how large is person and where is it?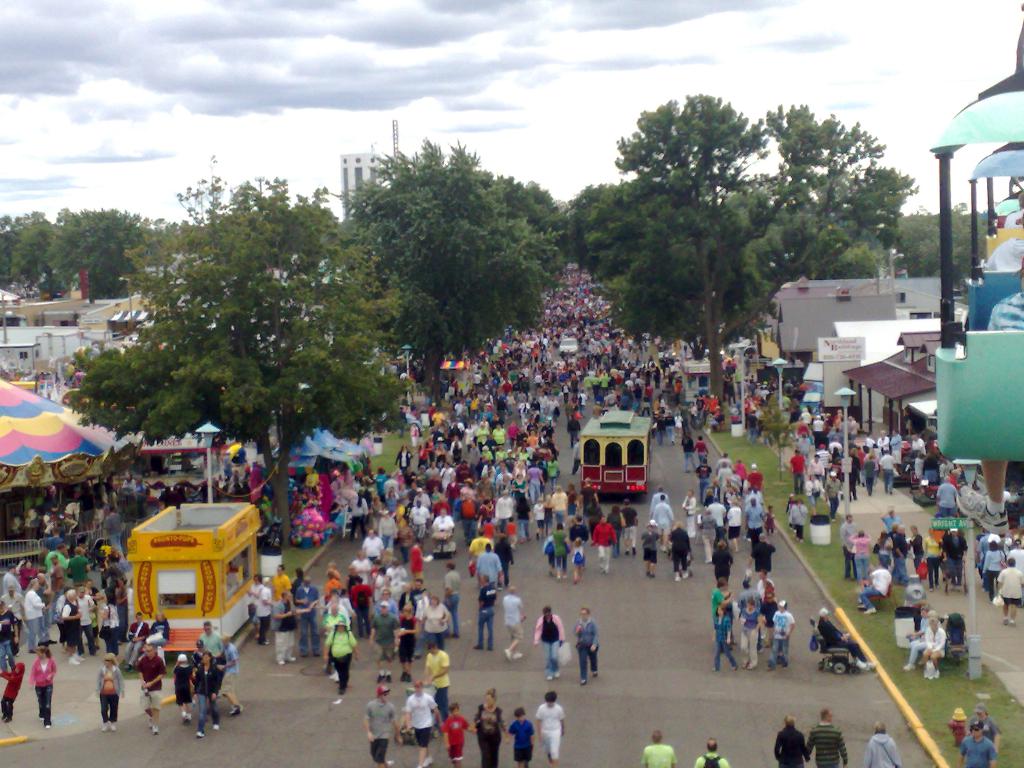
Bounding box: {"left": 323, "top": 618, "right": 356, "bottom": 691}.
